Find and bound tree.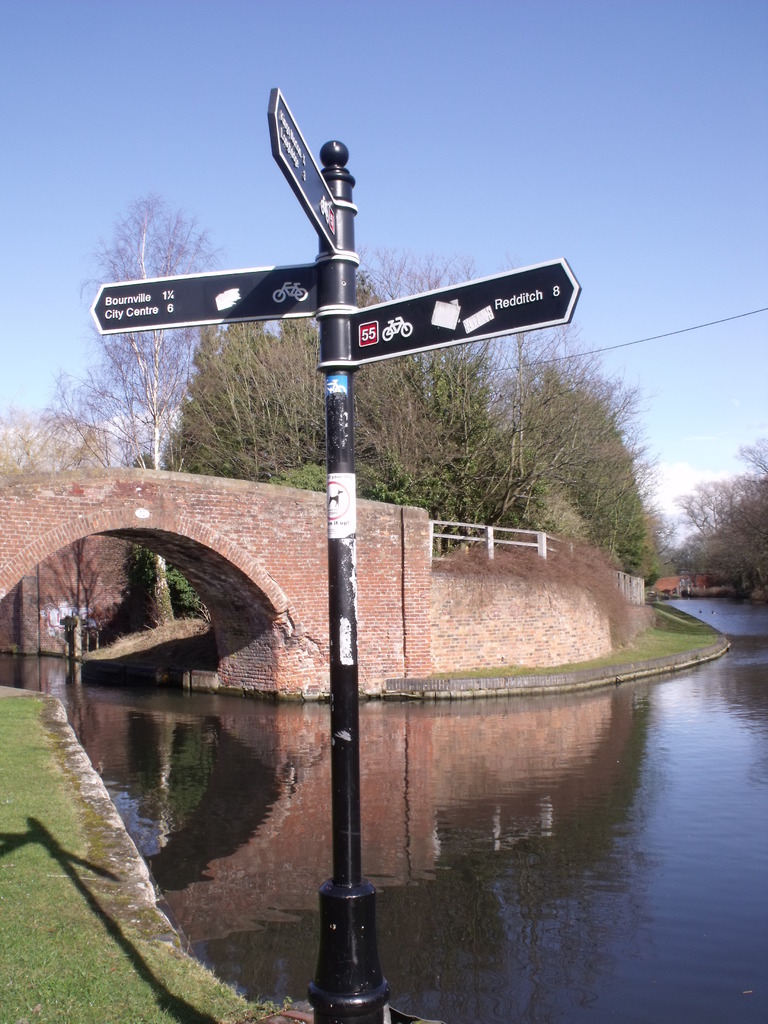
Bound: <box>4,191,216,469</box>.
